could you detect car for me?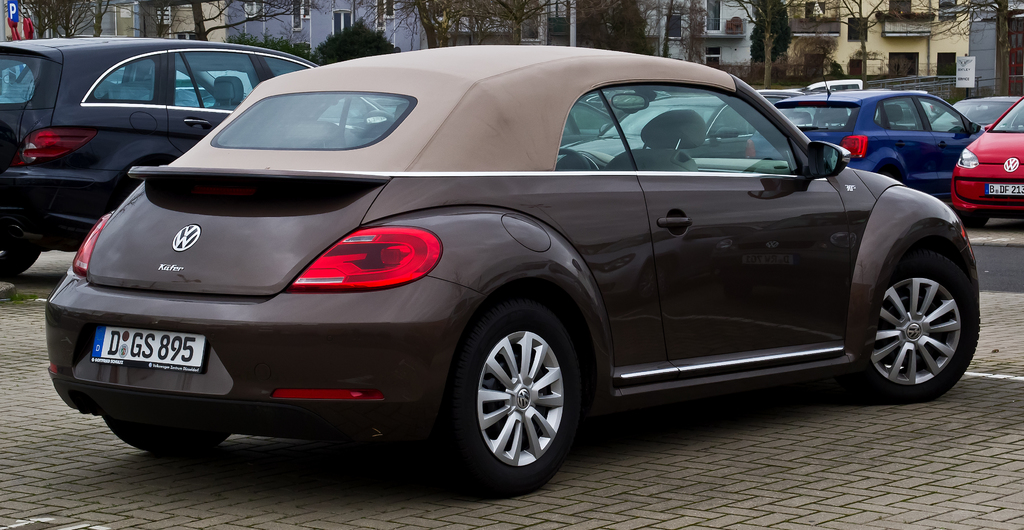
Detection result: [x1=0, y1=38, x2=387, y2=280].
